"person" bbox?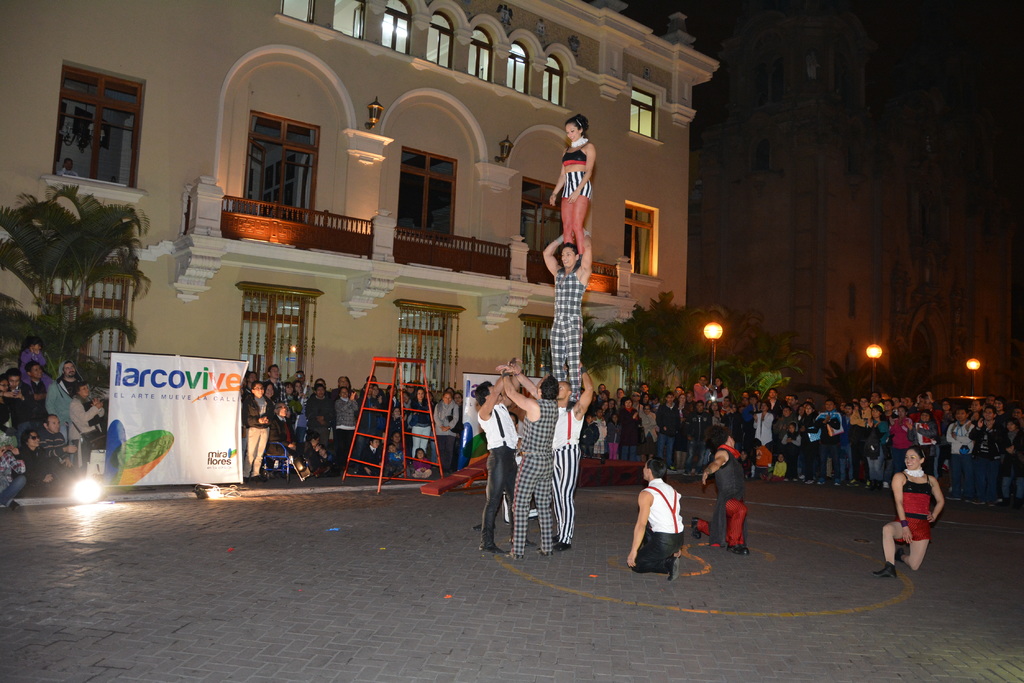
locate(67, 380, 105, 446)
